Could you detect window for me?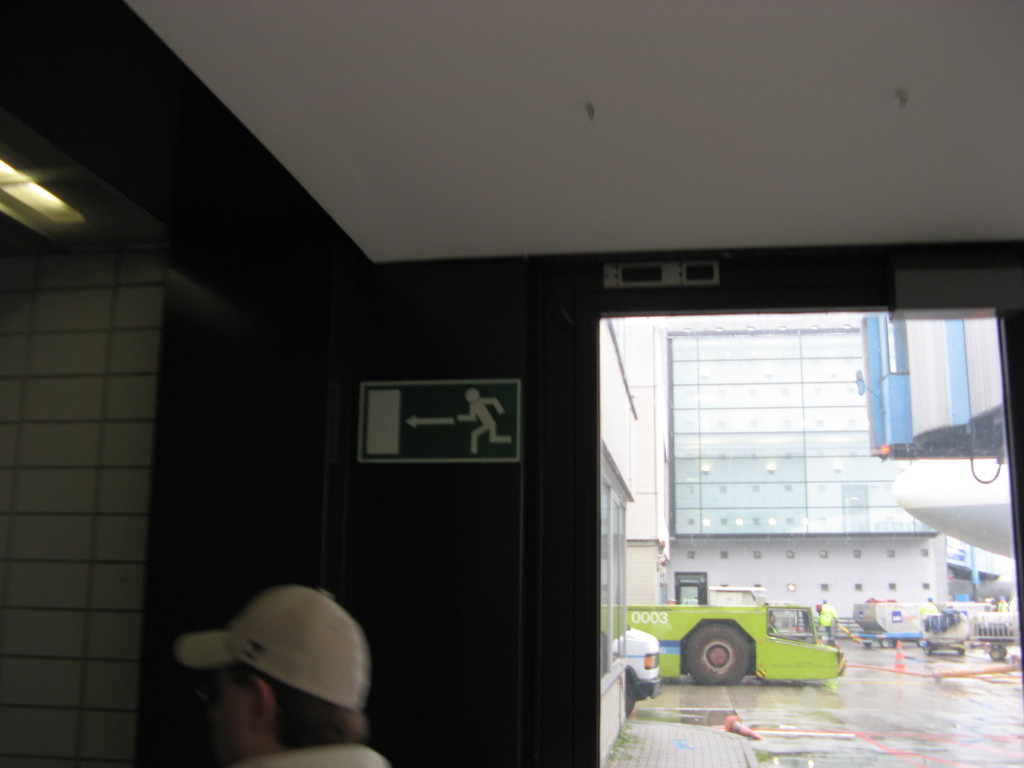
Detection result: bbox=[784, 549, 794, 559].
